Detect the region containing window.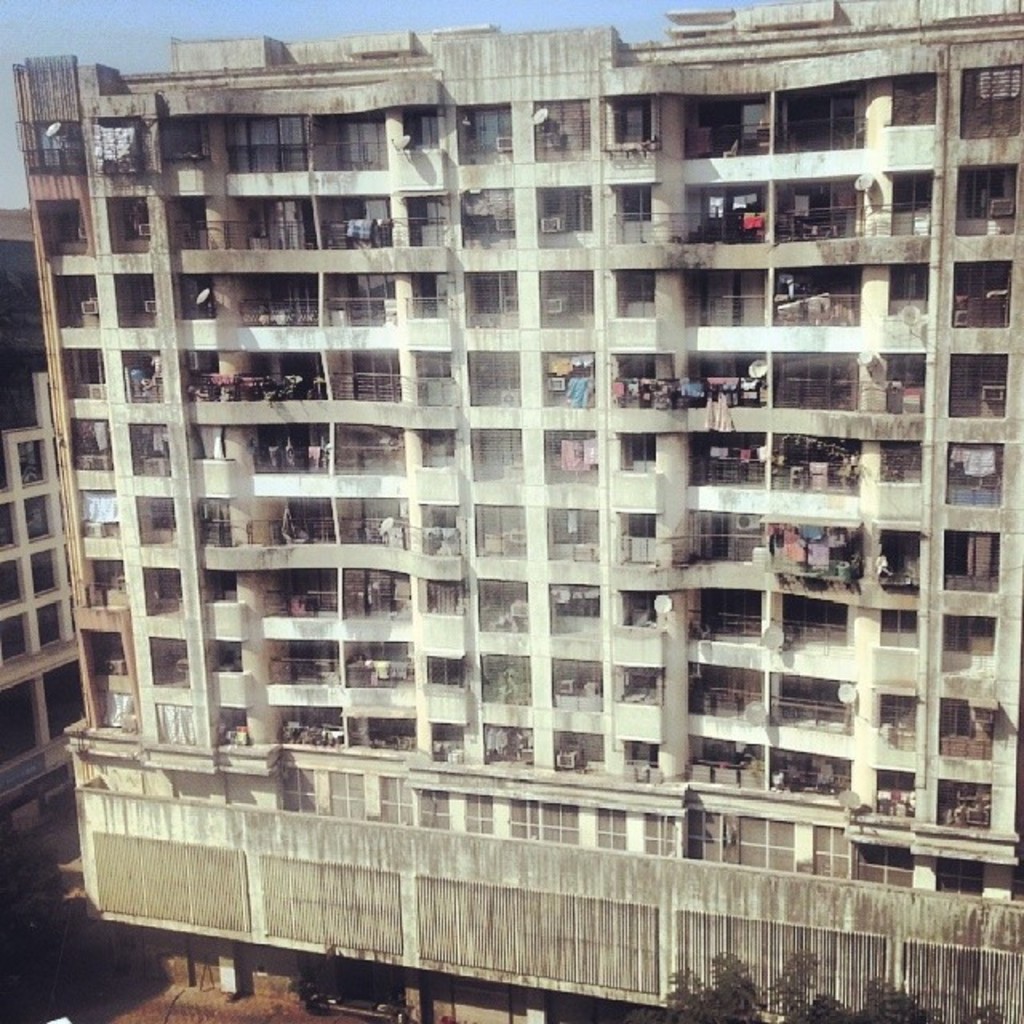
<box>944,614,995,658</box>.
